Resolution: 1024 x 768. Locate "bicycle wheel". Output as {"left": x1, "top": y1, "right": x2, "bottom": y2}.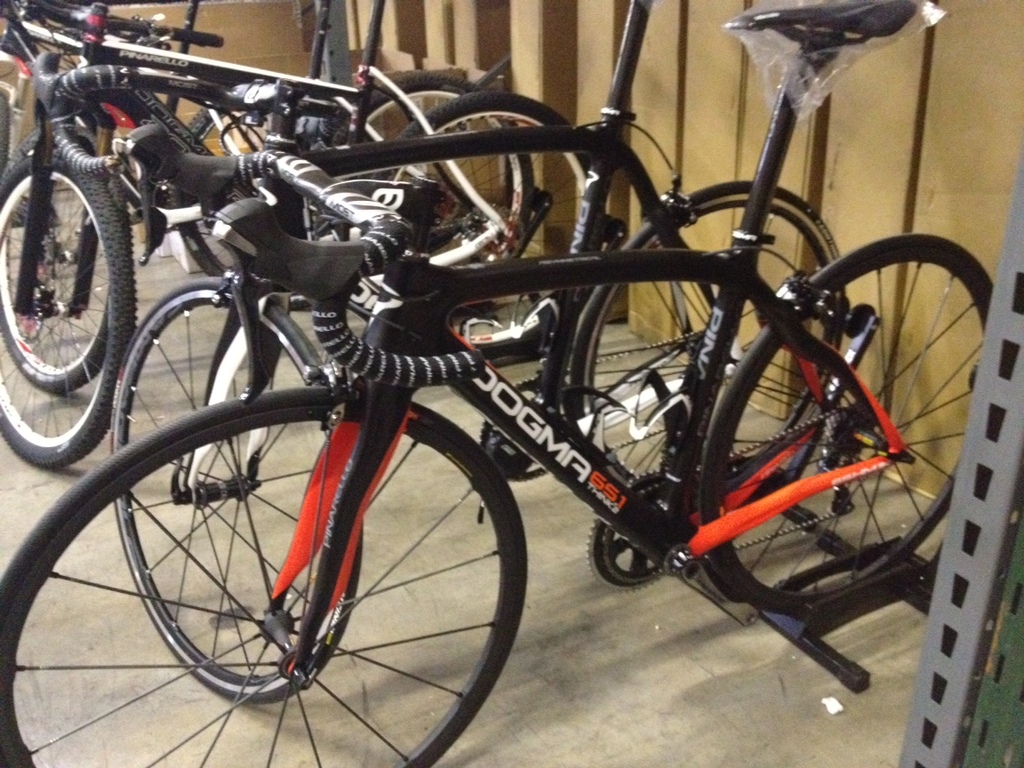
{"left": 329, "top": 67, "right": 514, "bottom": 255}.
